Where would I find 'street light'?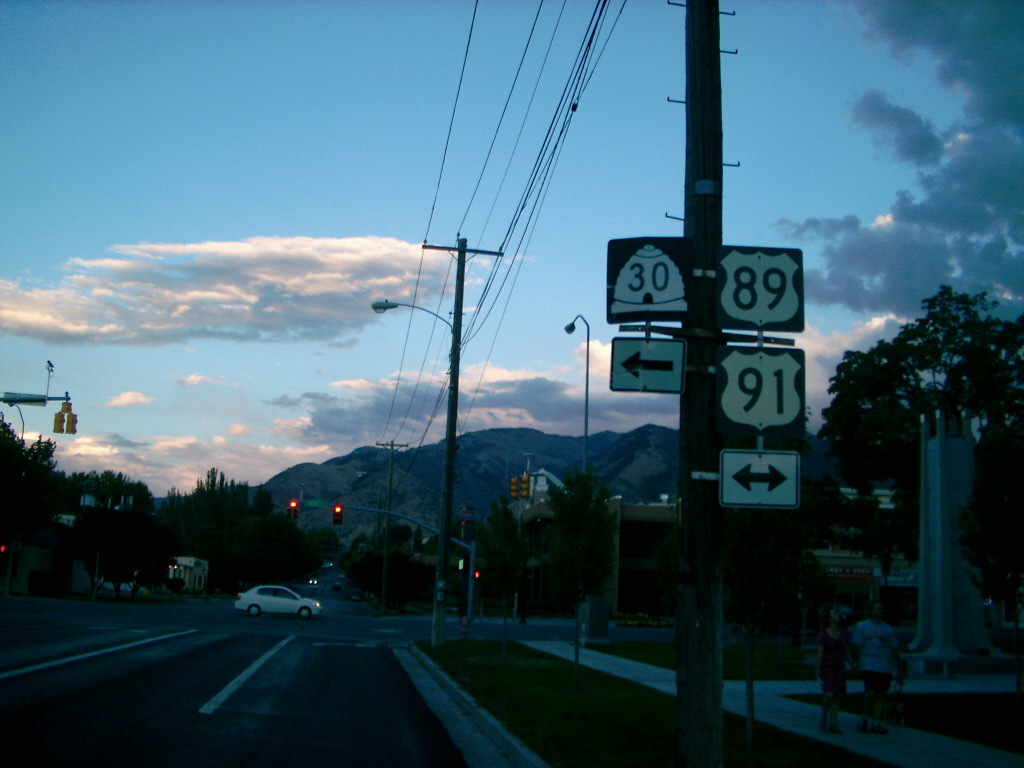
At bbox=[5, 397, 31, 444].
